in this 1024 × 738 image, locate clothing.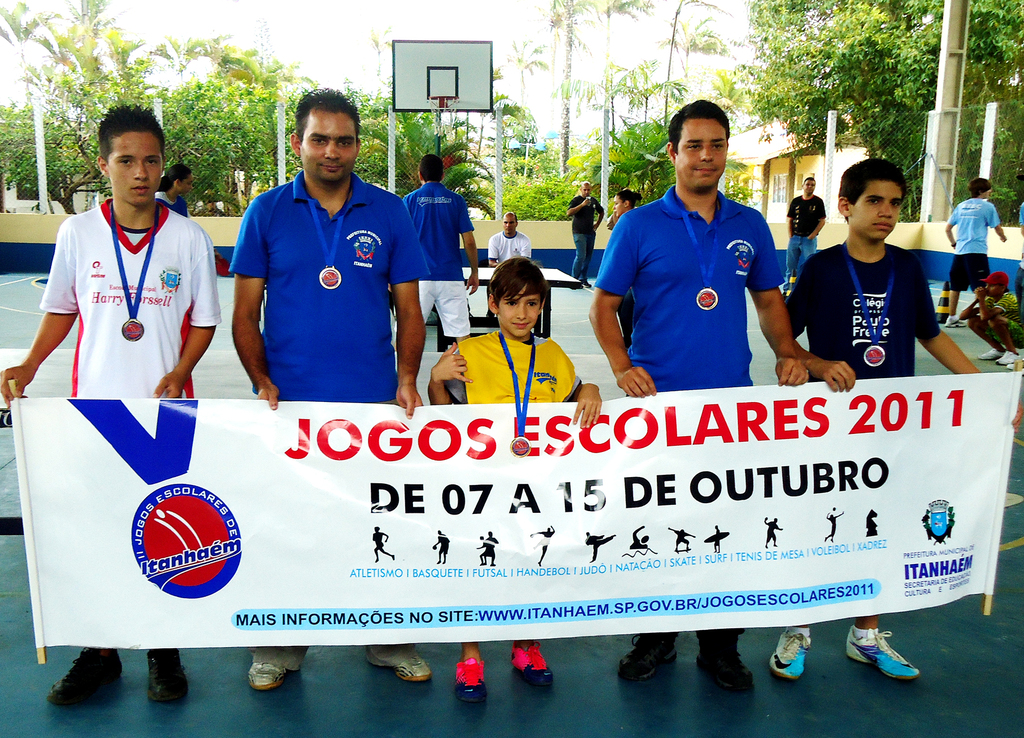
Bounding box: bbox=(563, 196, 605, 230).
